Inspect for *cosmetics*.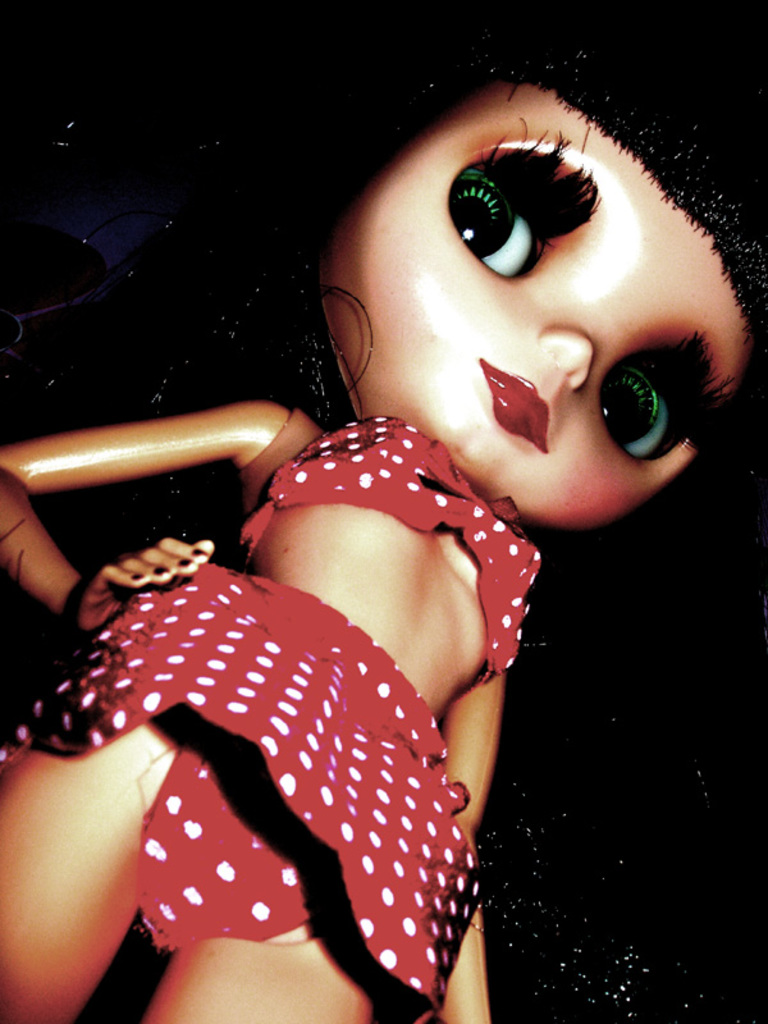
Inspection: <region>477, 349, 550, 468</region>.
